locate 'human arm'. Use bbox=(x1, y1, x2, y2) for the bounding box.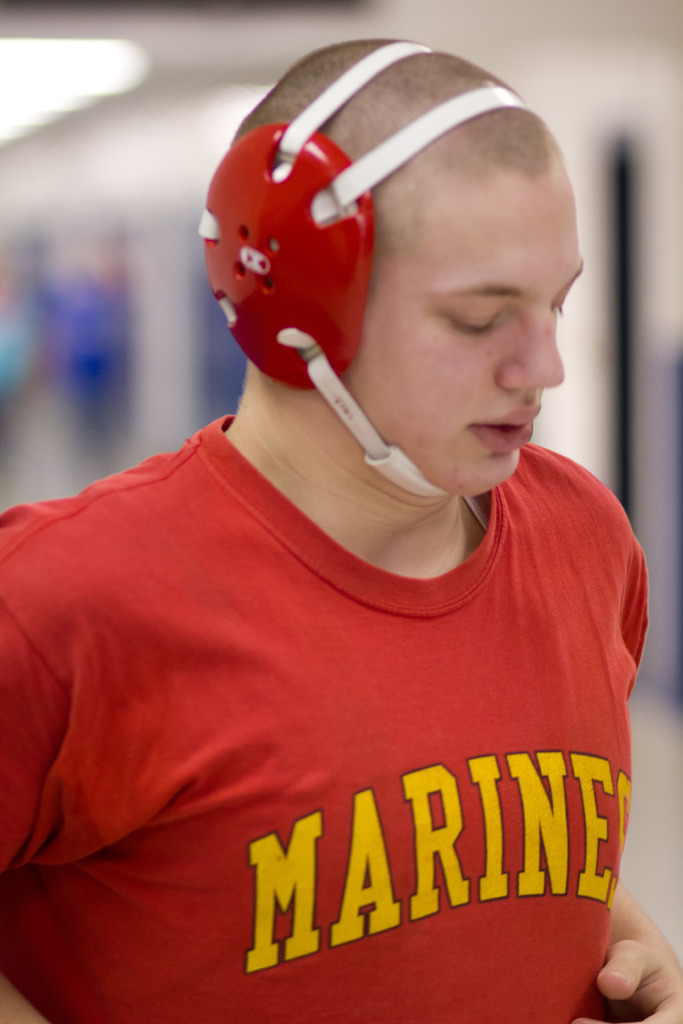
bbox=(0, 568, 48, 1023).
